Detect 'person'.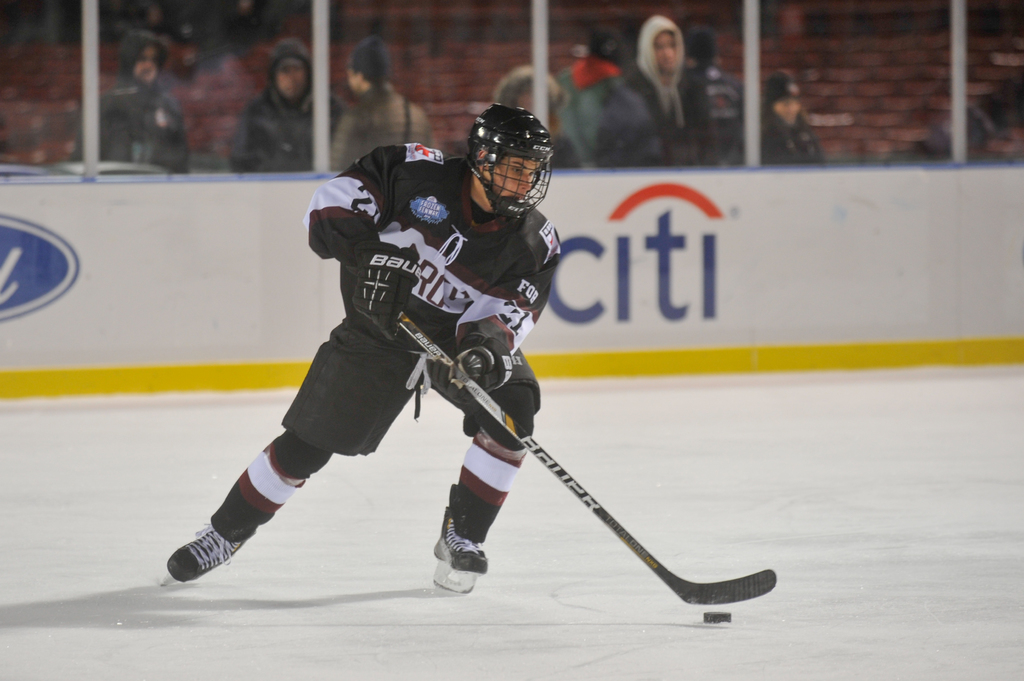
Detected at box=[217, 41, 340, 173].
